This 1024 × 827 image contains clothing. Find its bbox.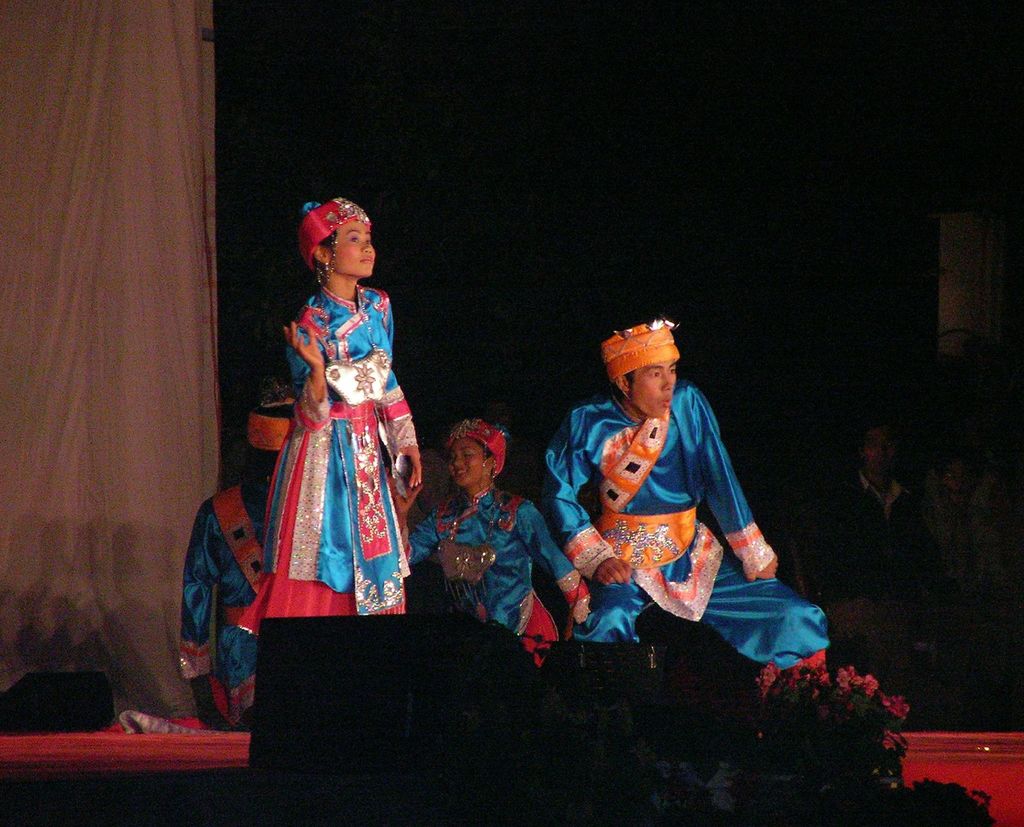
crop(183, 479, 264, 701).
